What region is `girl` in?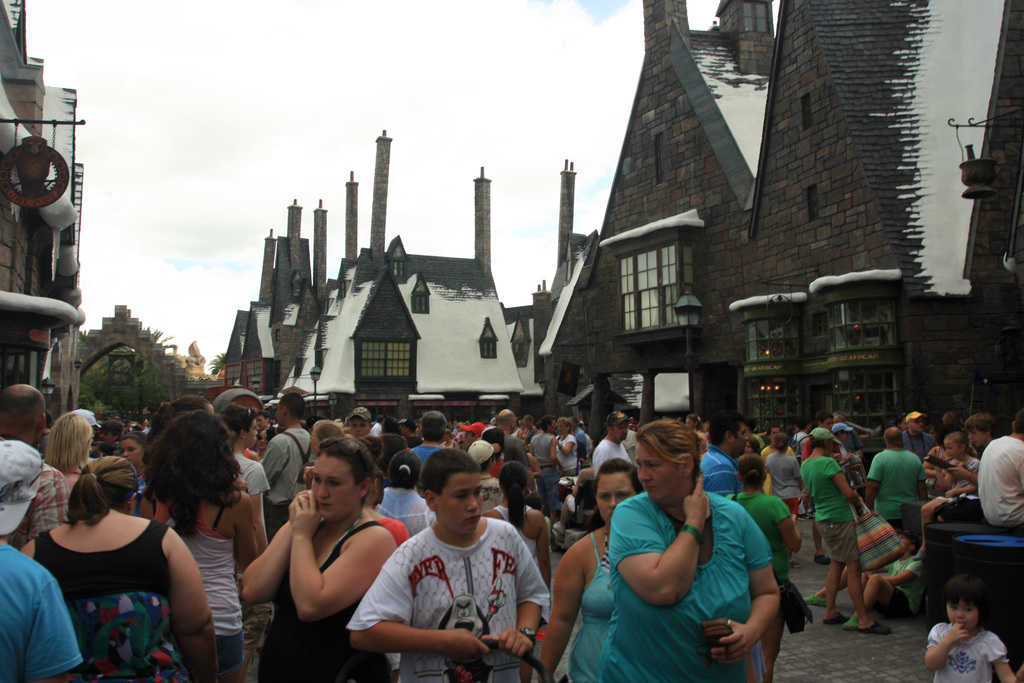
pyautogui.locateOnScreen(113, 432, 141, 492).
